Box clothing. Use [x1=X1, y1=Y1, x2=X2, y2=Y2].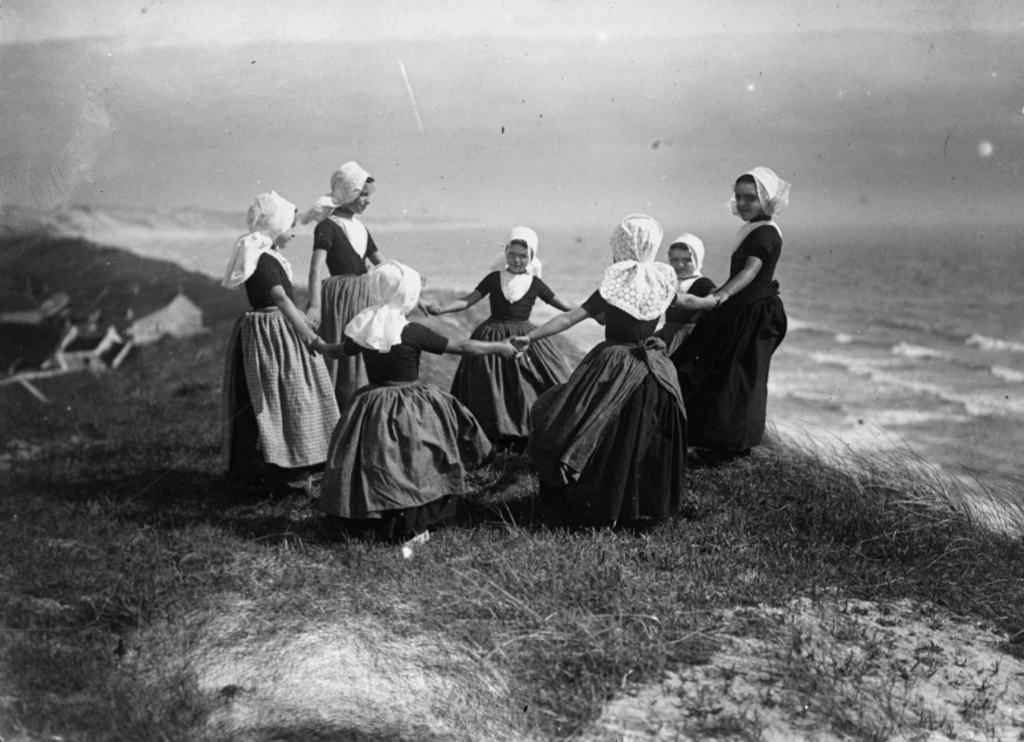
[x1=318, y1=217, x2=378, y2=415].
